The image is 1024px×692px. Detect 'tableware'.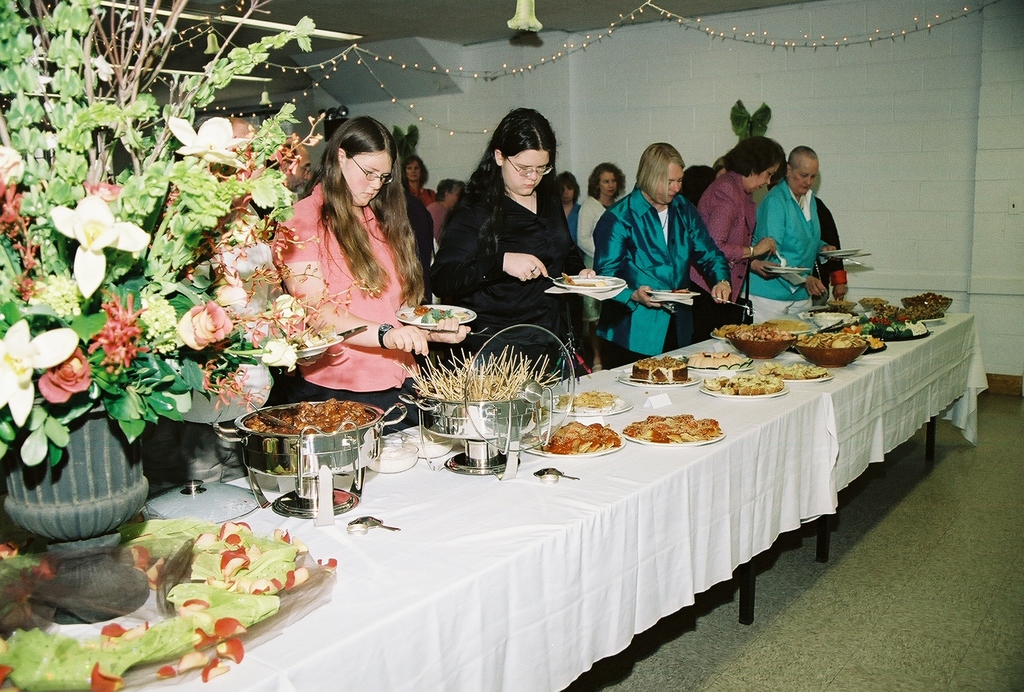
Detection: bbox=(618, 363, 700, 386).
